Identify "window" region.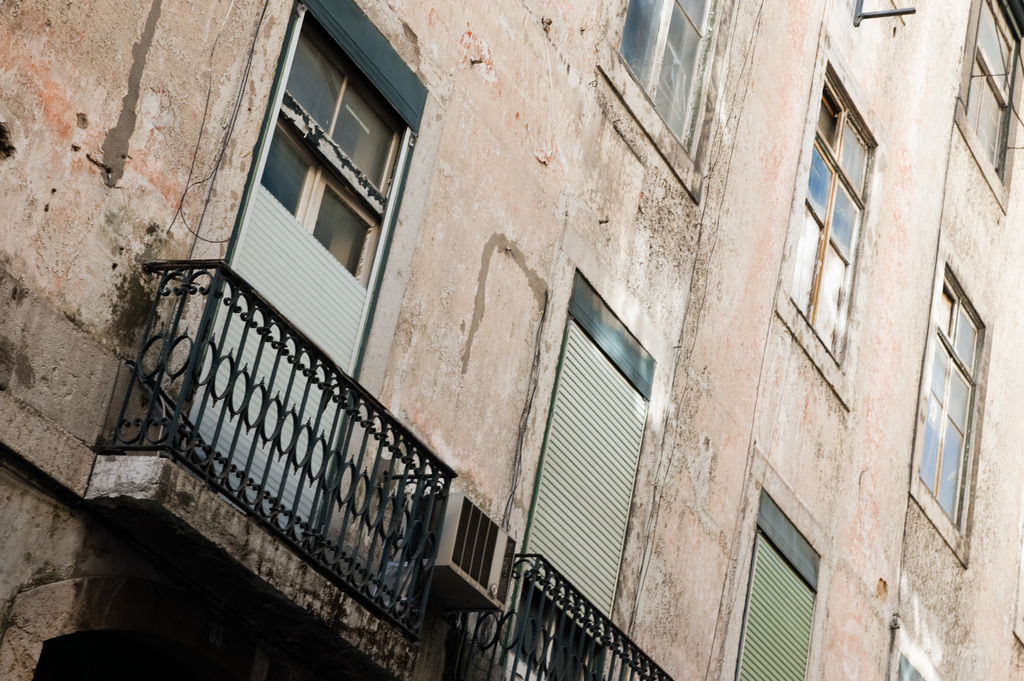
Region: box=[525, 272, 659, 623].
